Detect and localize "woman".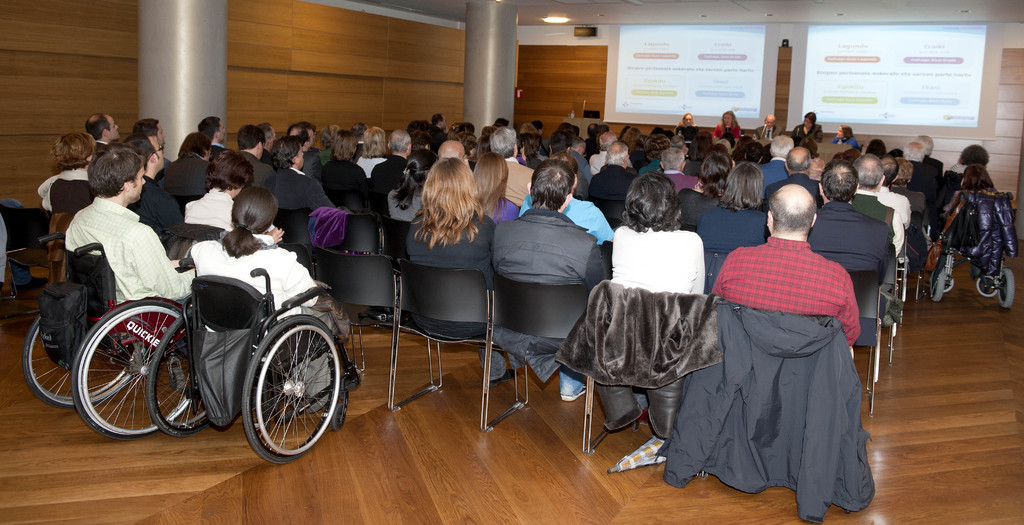
Localized at locate(831, 125, 858, 151).
